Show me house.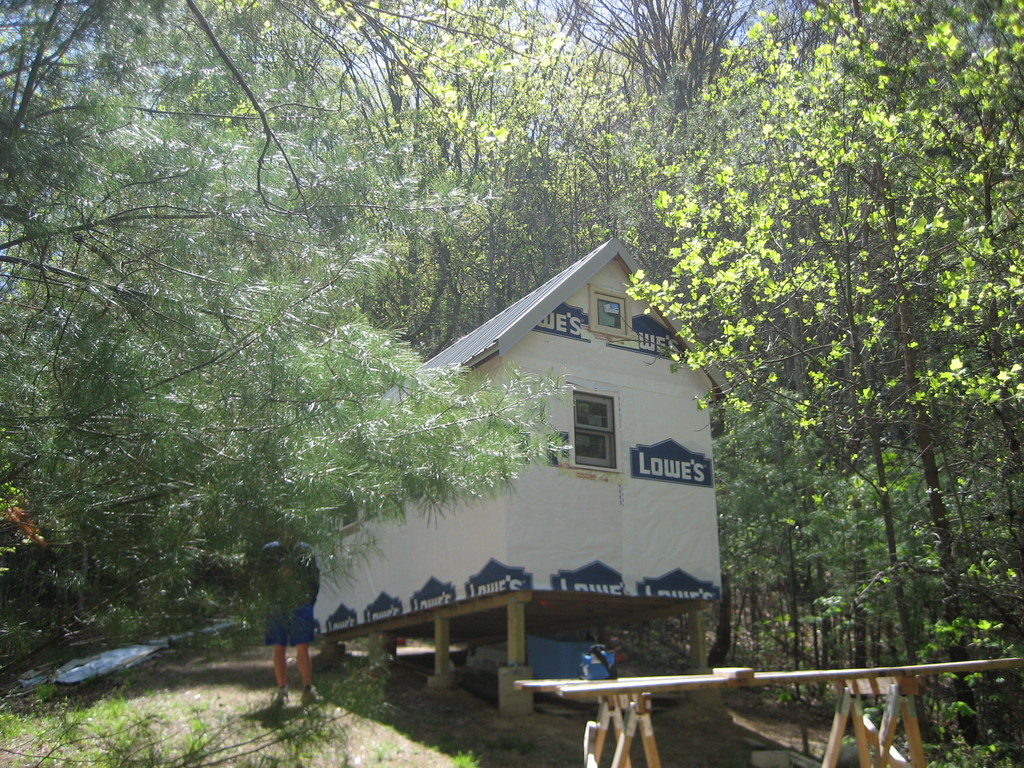
house is here: crop(316, 239, 731, 721).
